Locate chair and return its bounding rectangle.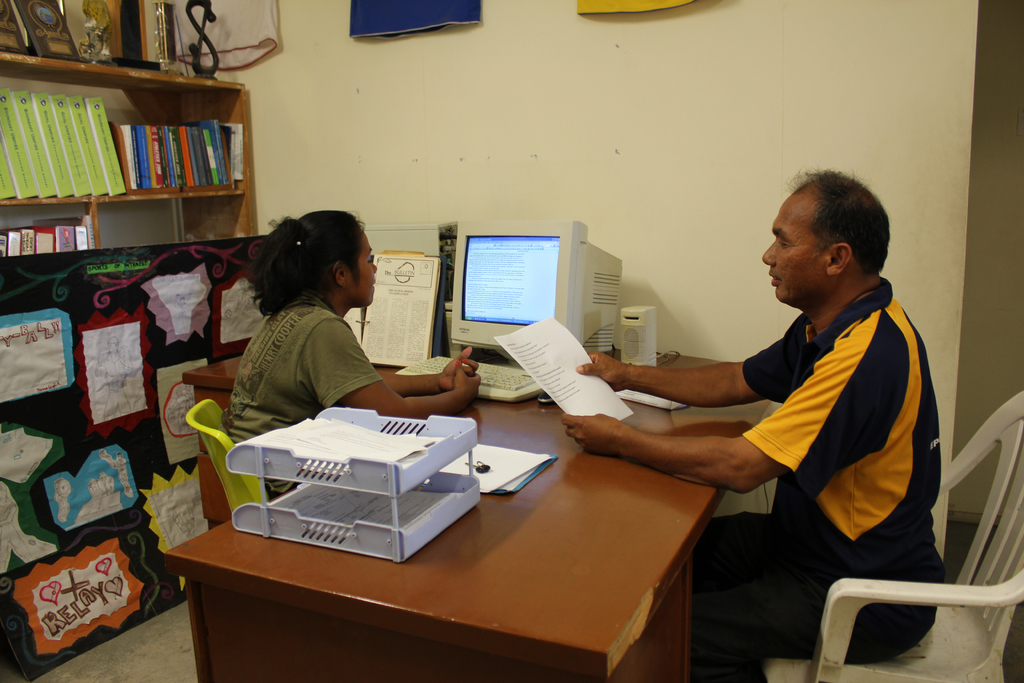
bbox=[767, 389, 1023, 682].
